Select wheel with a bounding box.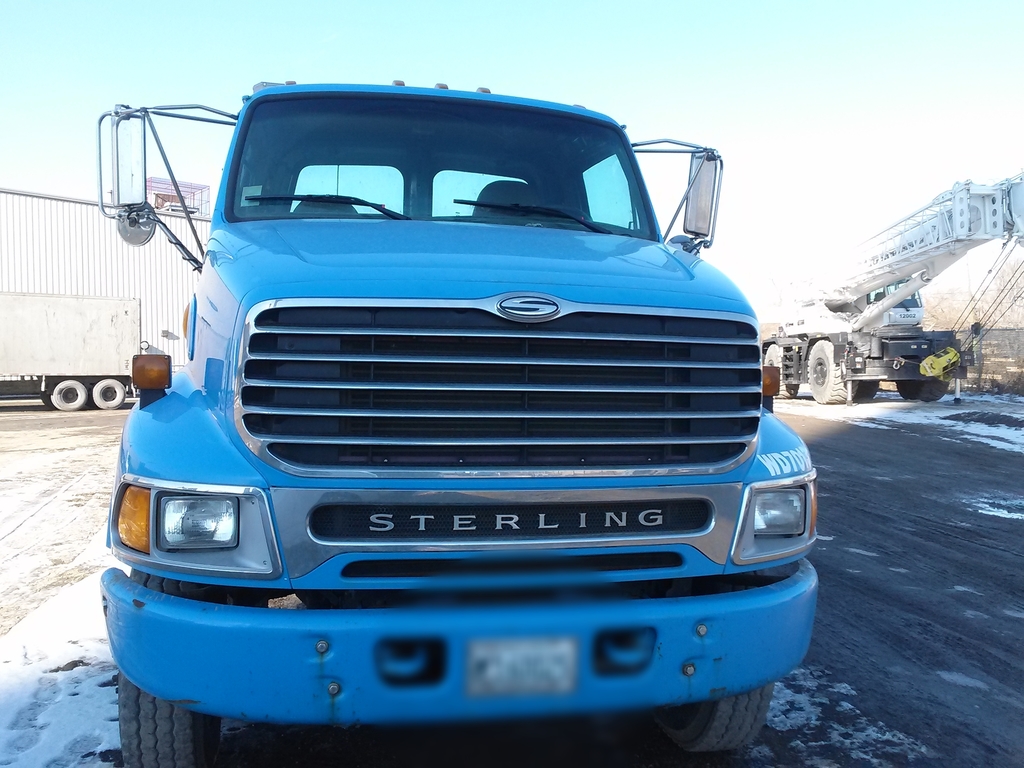
{"left": 857, "top": 378, "right": 882, "bottom": 397}.
